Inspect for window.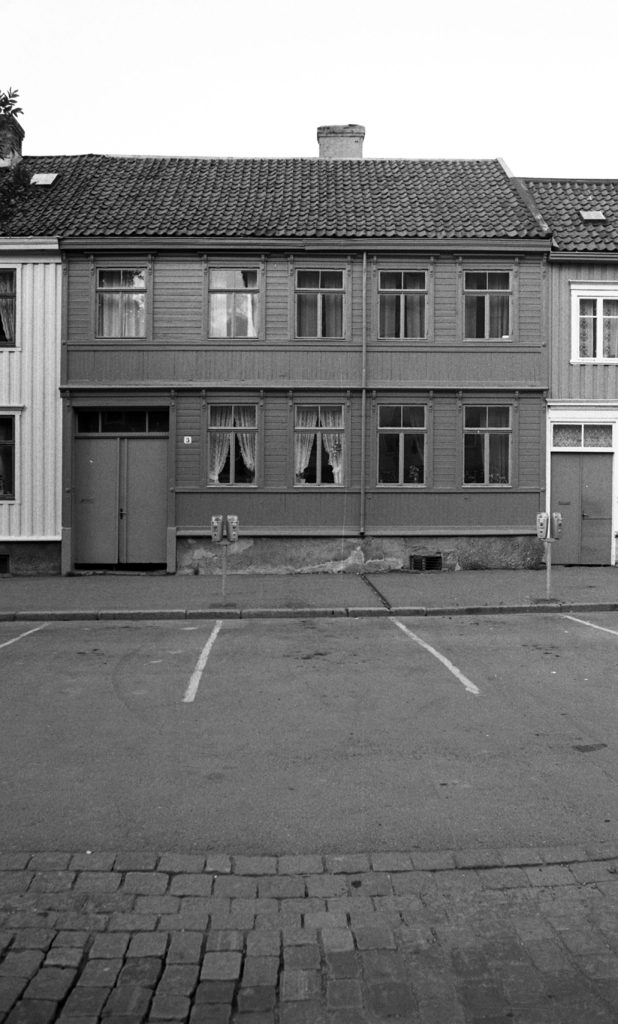
Inspection: left=101, top=267, right=153, bottom=333.
